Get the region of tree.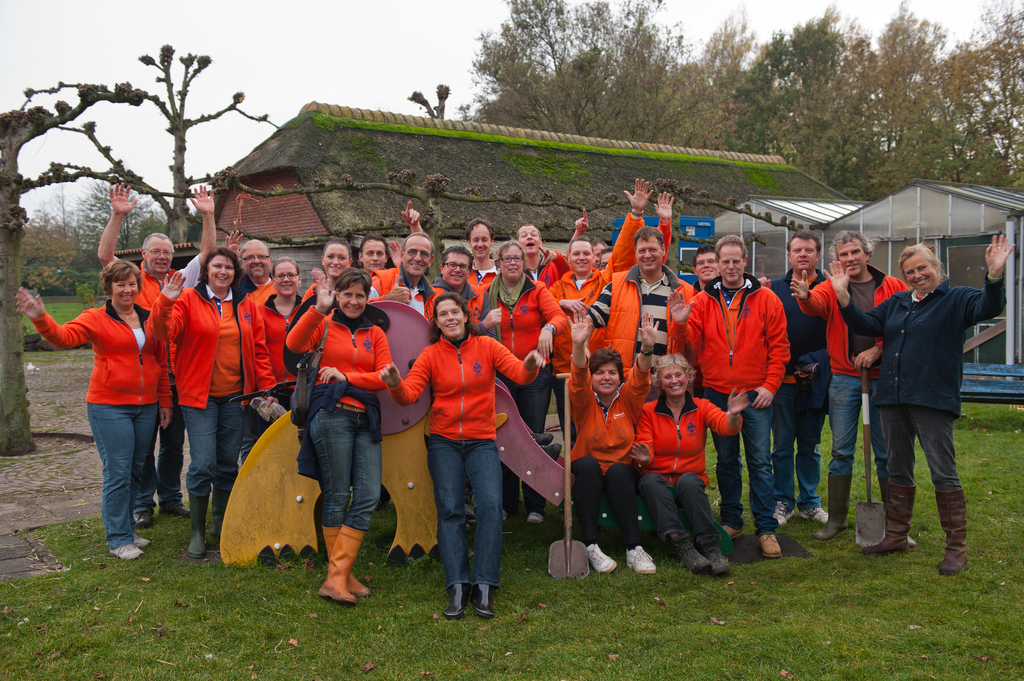
x1=0, y1=42, x2=285, y2=453.
